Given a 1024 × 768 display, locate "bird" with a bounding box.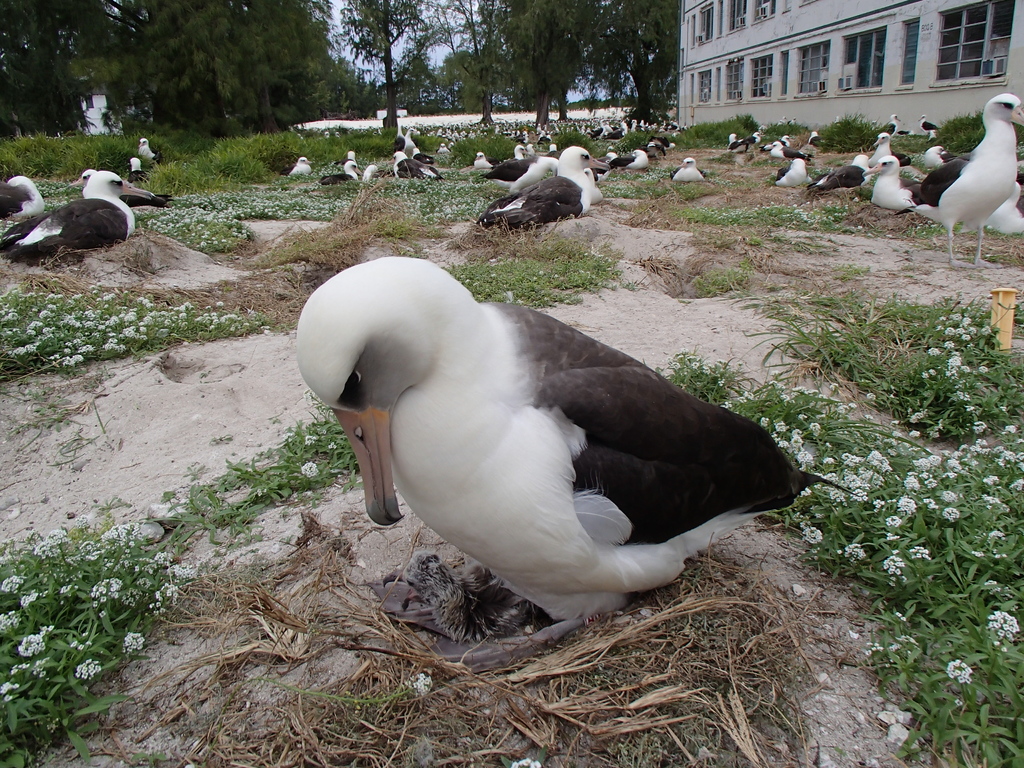
Located: bbox=[767, 141, 812, 159].
